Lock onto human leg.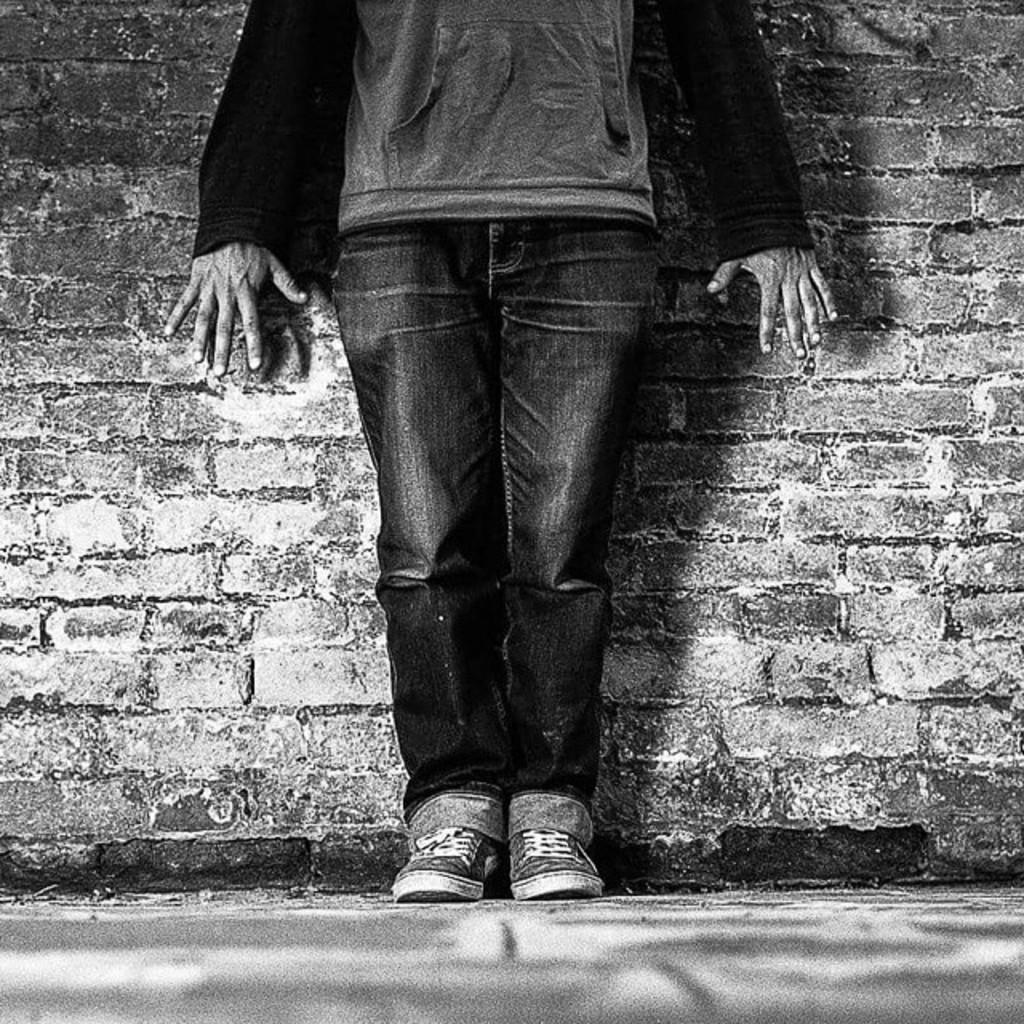
Locked: BBox(291, 179, 702, 890).
